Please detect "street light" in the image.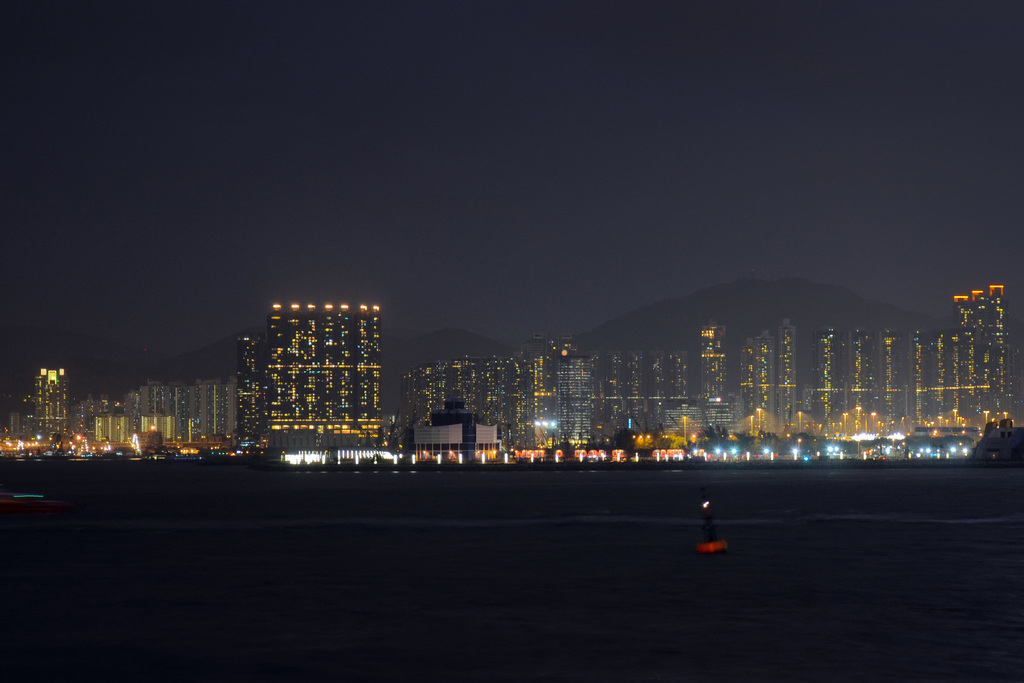
(x1=937, y1=416, x2=942, y2=423).
